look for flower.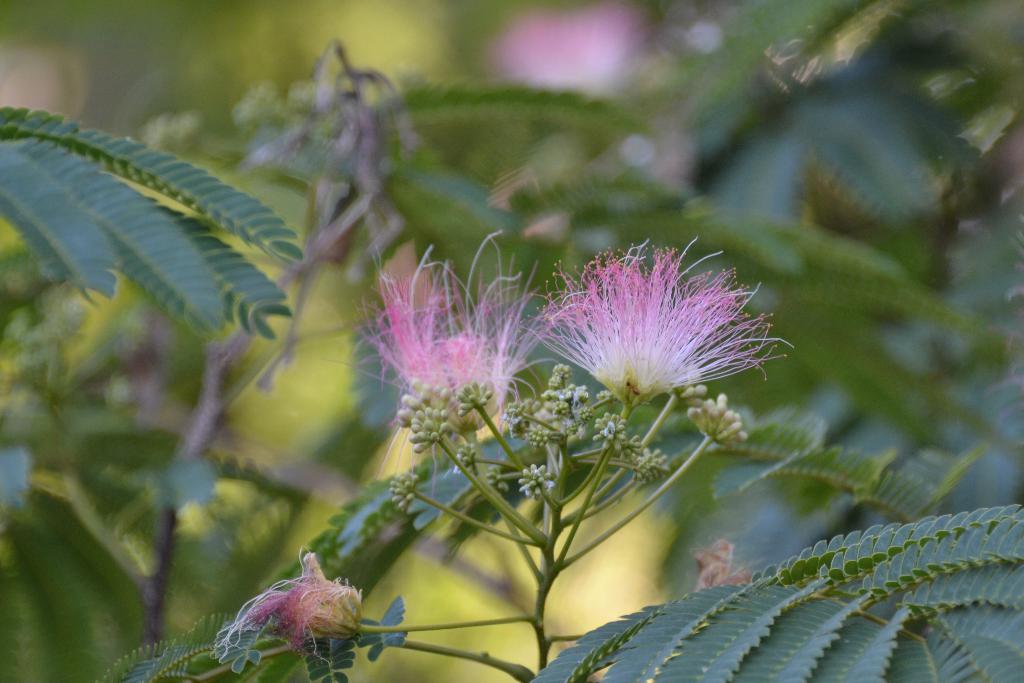
Found: {"left": 534, "top": 233, "right": 787, "bottom": 441}.
